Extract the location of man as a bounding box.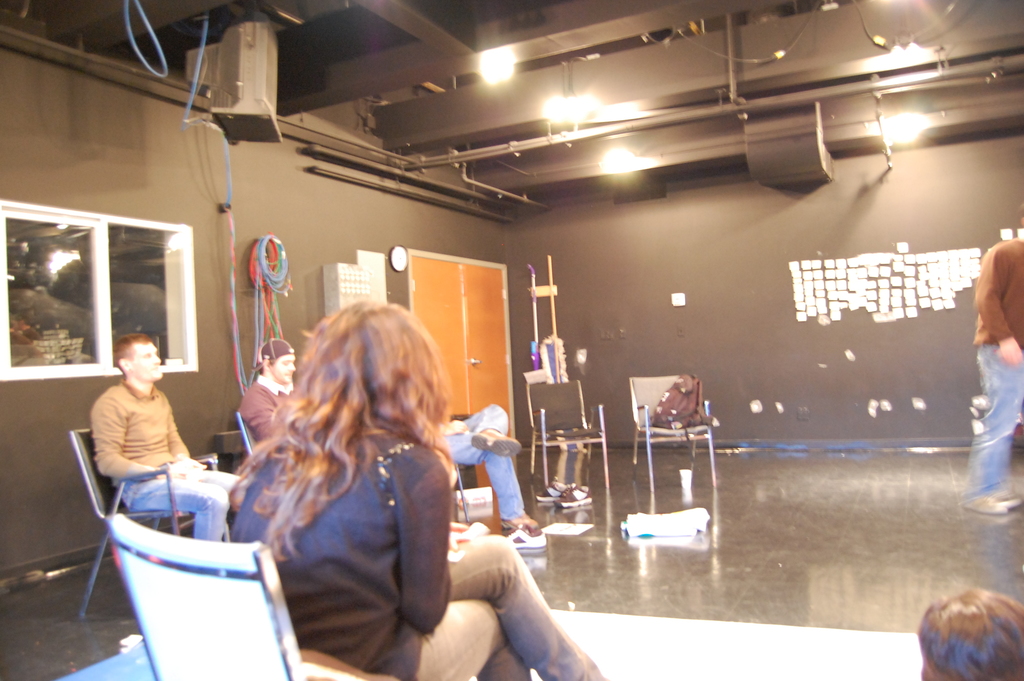
bbox=(90, 335, 246, 567).
